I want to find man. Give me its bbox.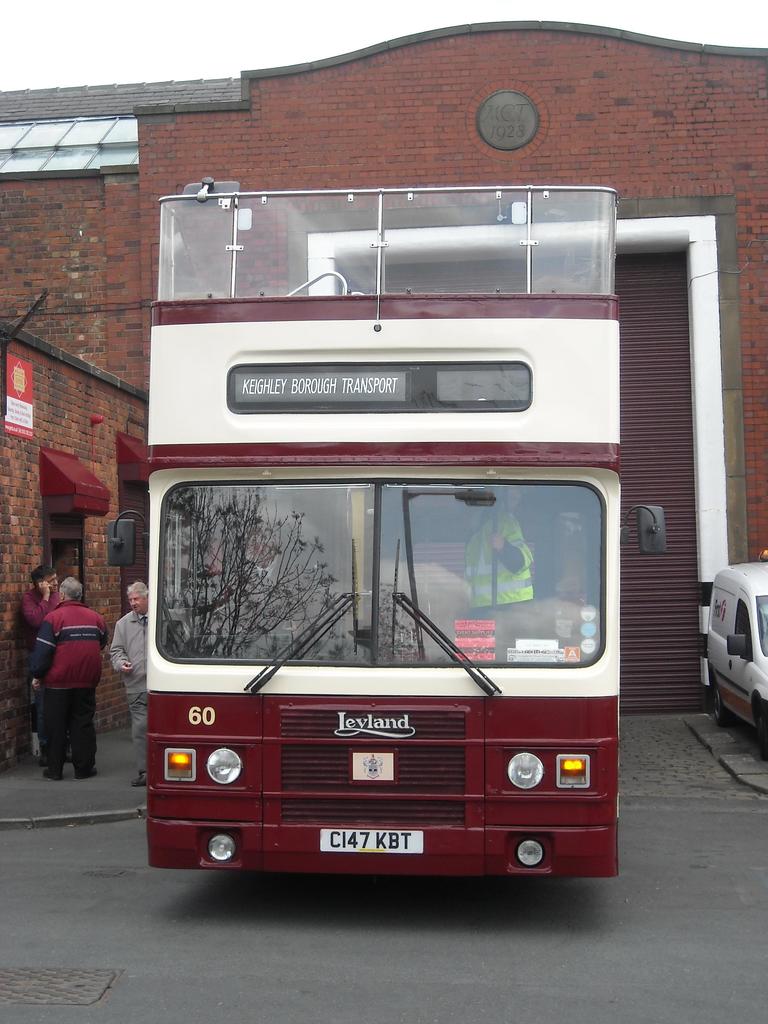
left=545, top=525, right=601, bottom=596.
